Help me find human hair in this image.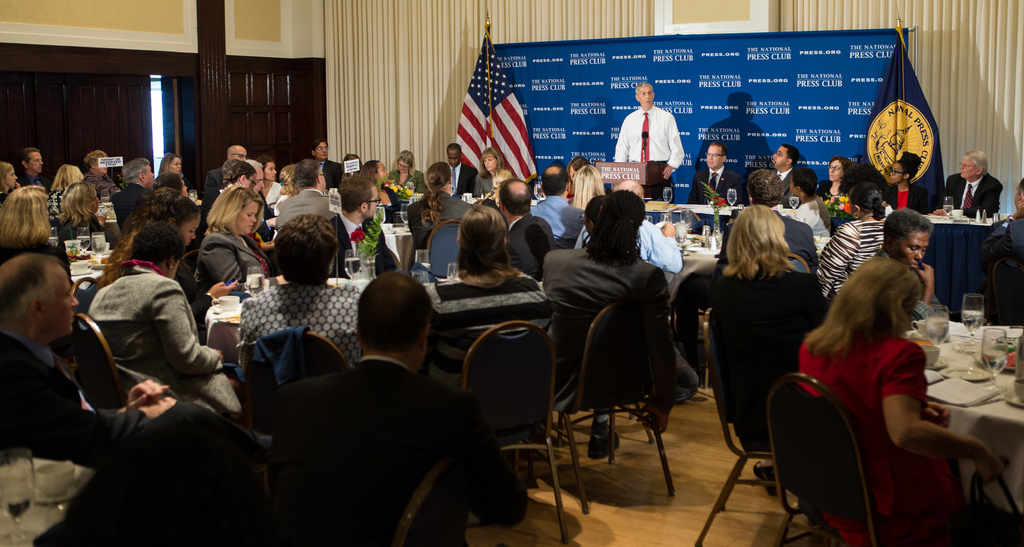
Found it: (x1=423, y1=161, x2=452, y2=227).
